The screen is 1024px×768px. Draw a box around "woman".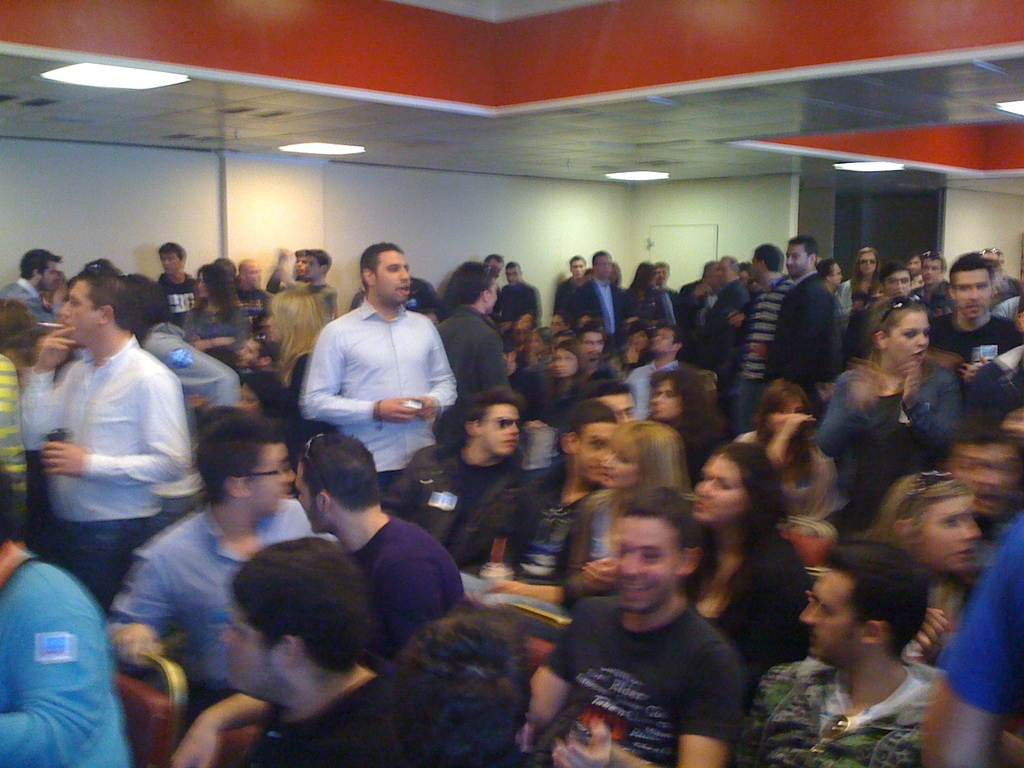
(696, 440, 810, 680).
